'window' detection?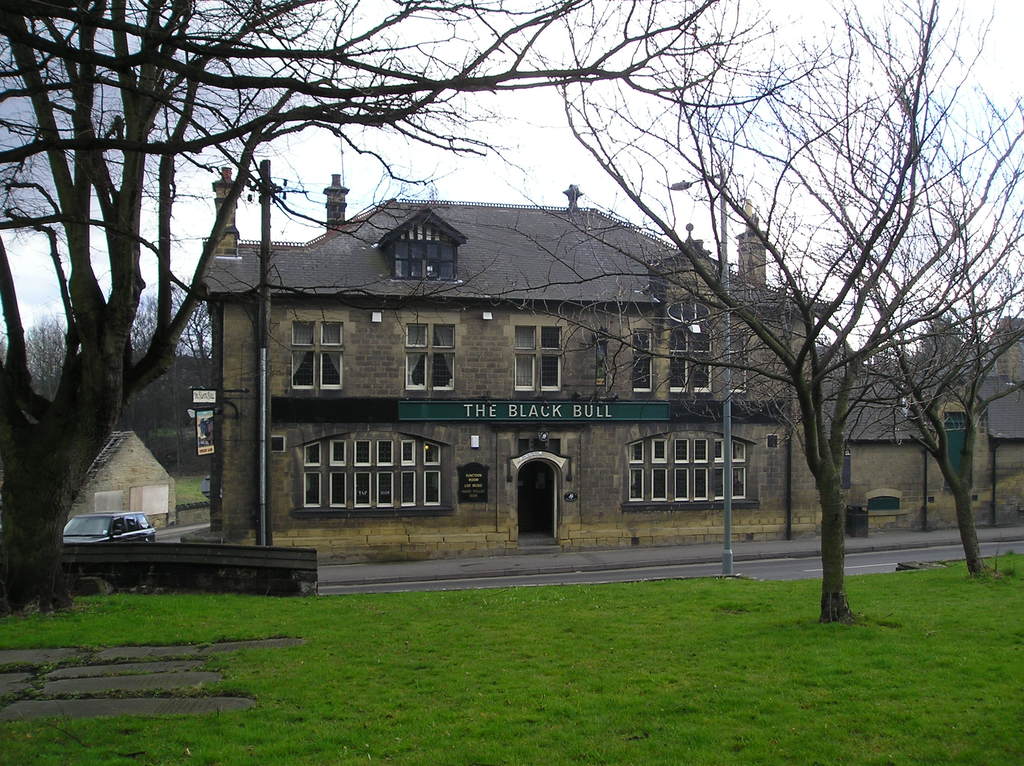
[x1=289, y1=349, x2=317, y2=388]
